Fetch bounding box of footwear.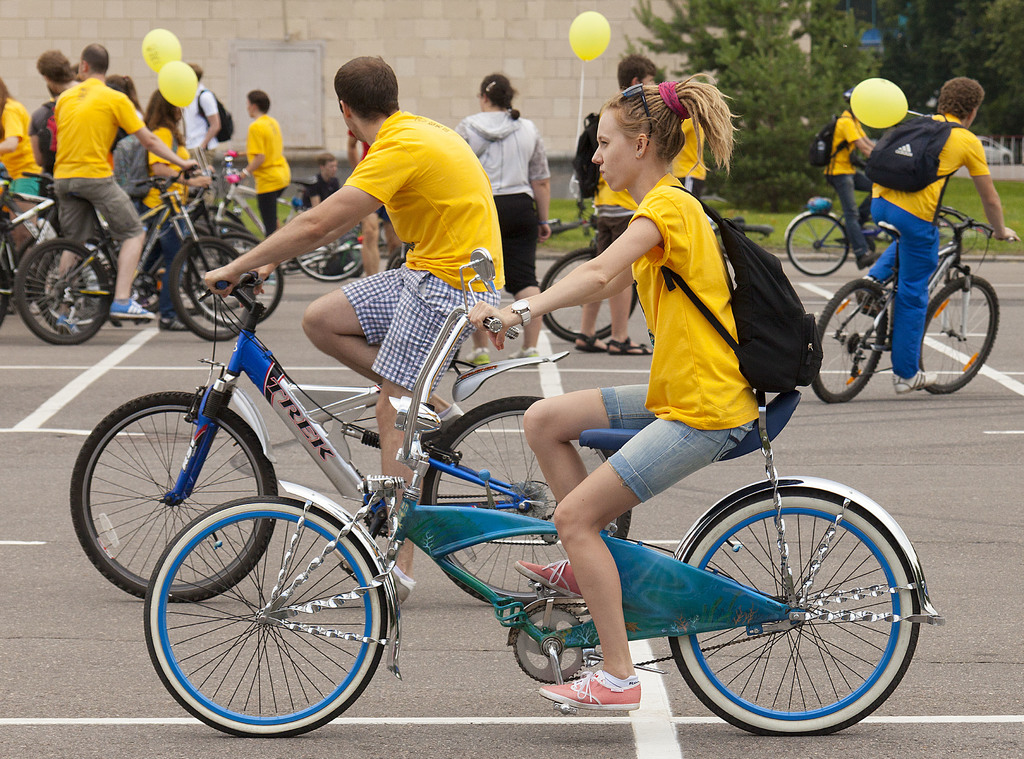
Bbox: (left=156, top=313, right=188, bottom=331).
